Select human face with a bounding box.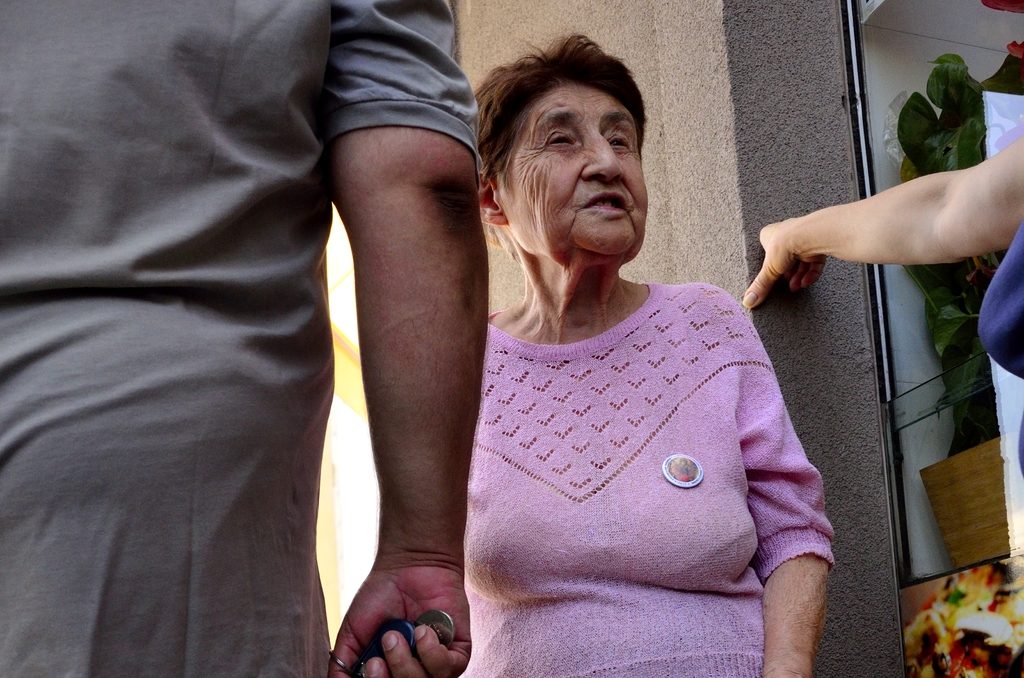
(500, 77, 649, 265).
